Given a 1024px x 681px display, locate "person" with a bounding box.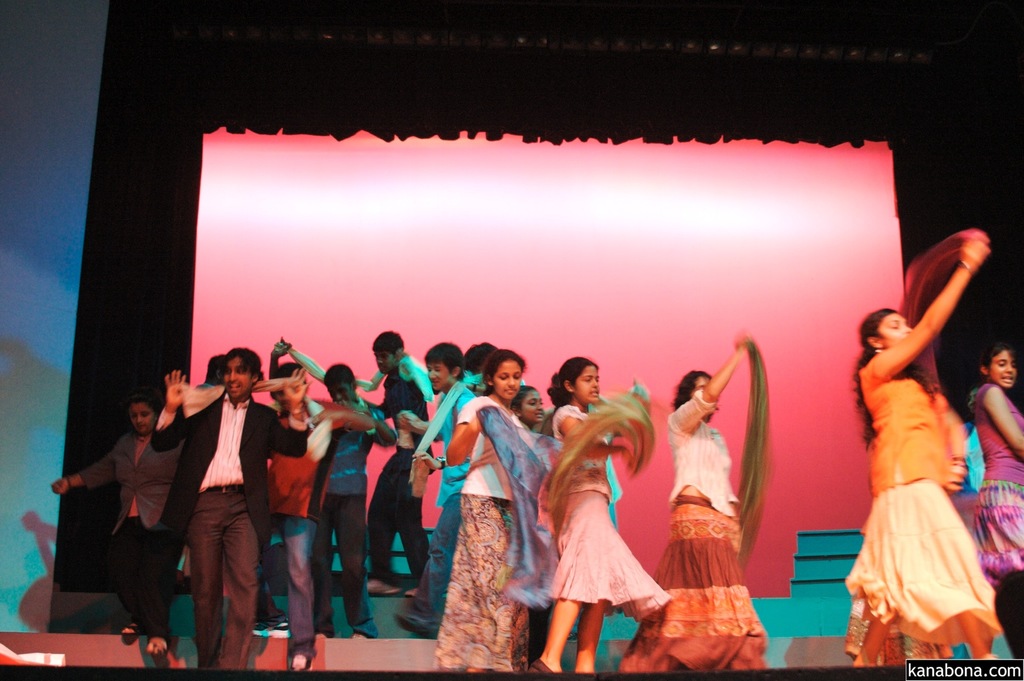
Located: <region>858, 229, 1006, 669</region>.
